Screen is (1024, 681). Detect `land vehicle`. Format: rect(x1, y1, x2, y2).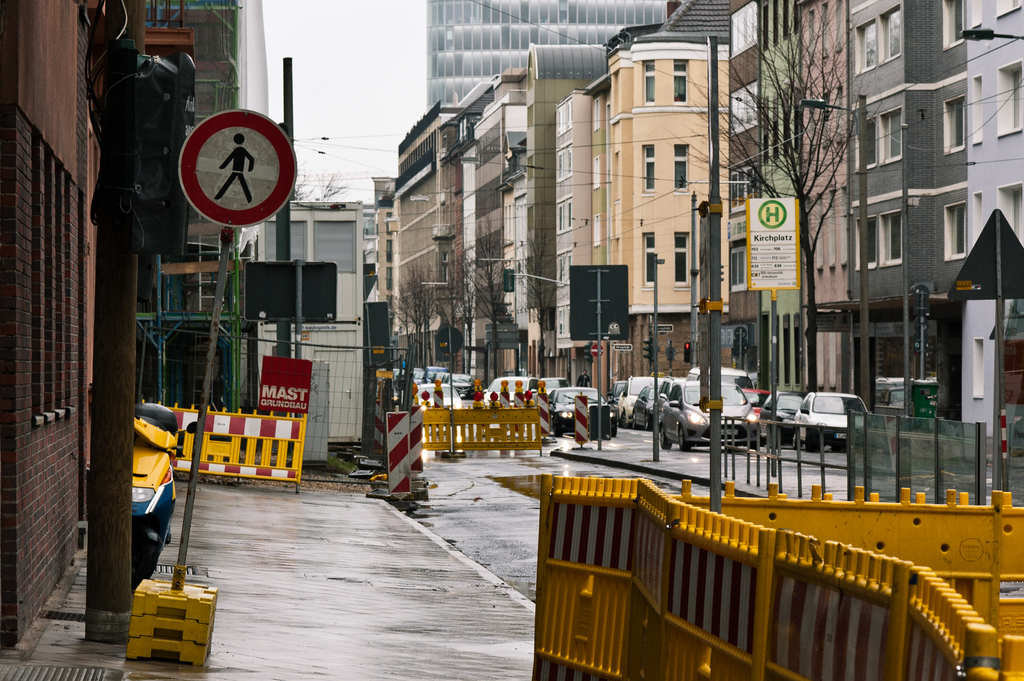
rect(445, 370, 476, 399).
